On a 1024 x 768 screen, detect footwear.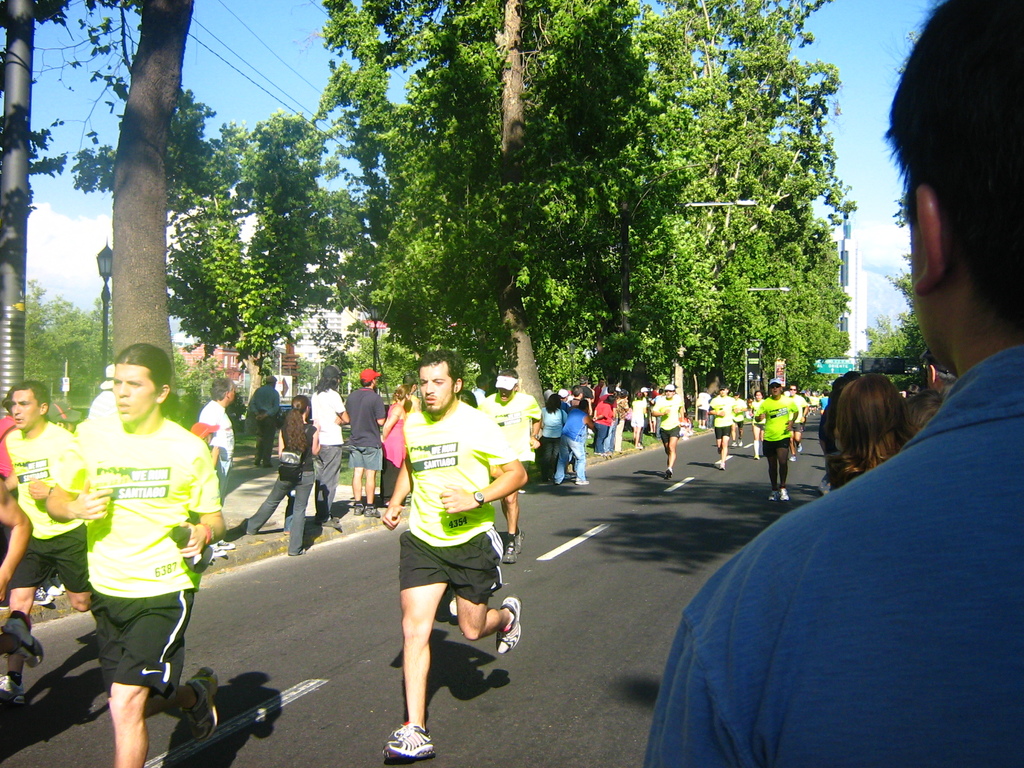
bbox=(212, 547, 227, 556).
